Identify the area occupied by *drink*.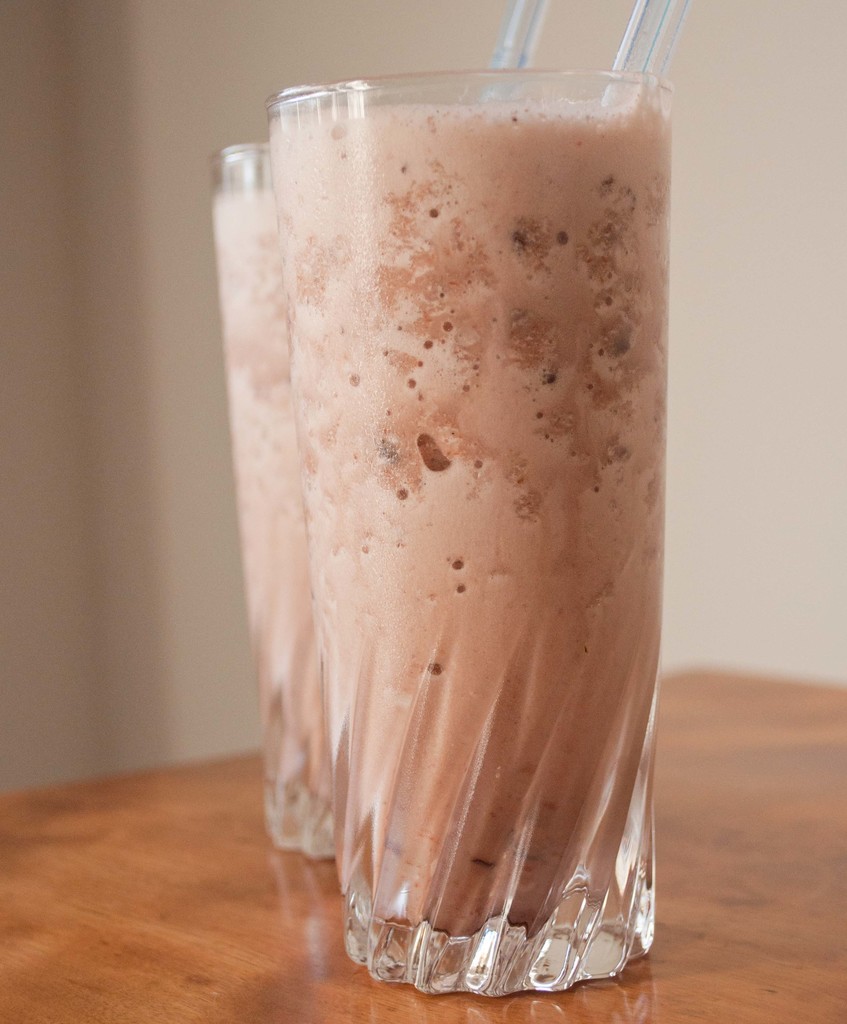
Area: x1=207, y1=145, x2=337, y2=865.
